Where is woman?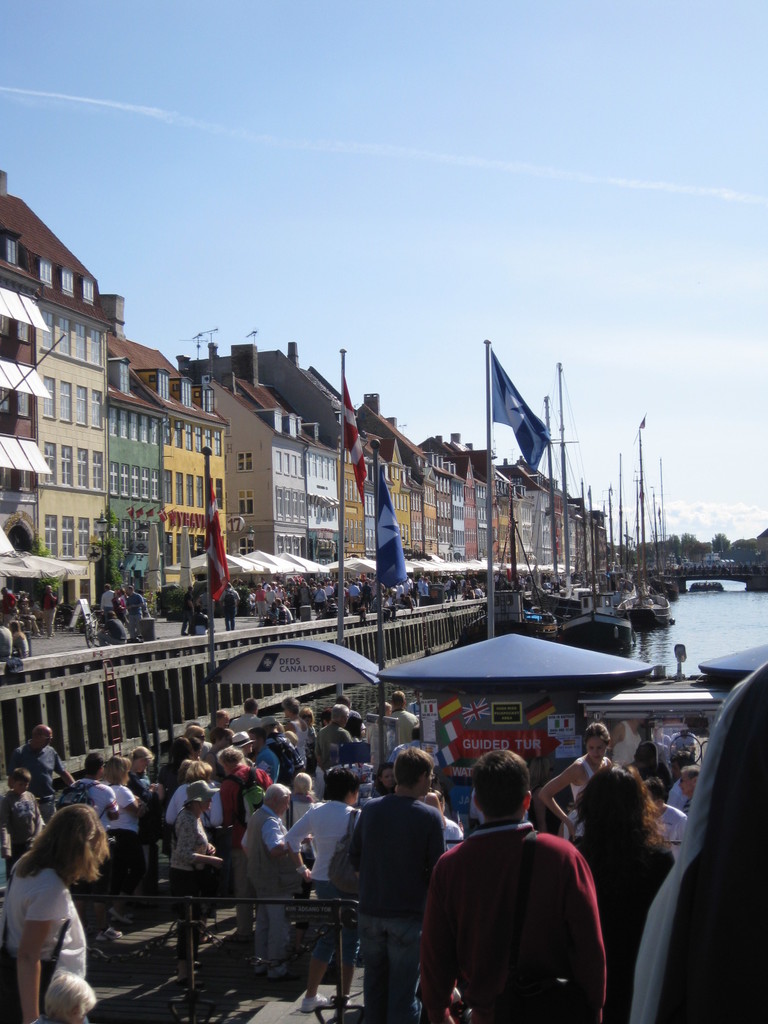
x1=249 y1=580 x2=264 y2=615.
